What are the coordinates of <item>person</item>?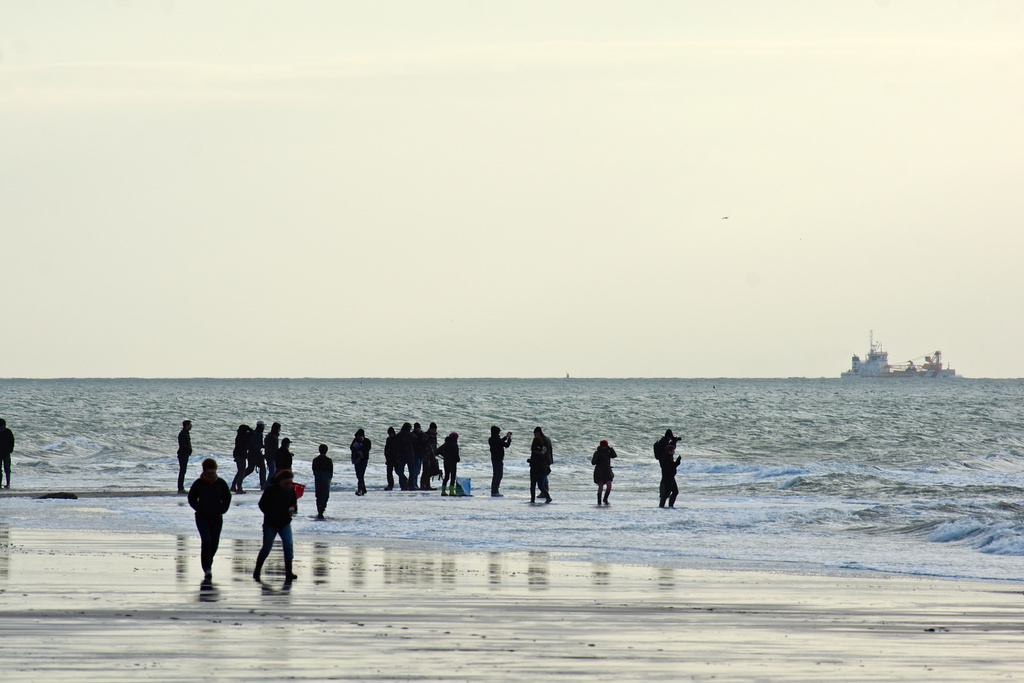
<box>422,423,436,483</box>.
